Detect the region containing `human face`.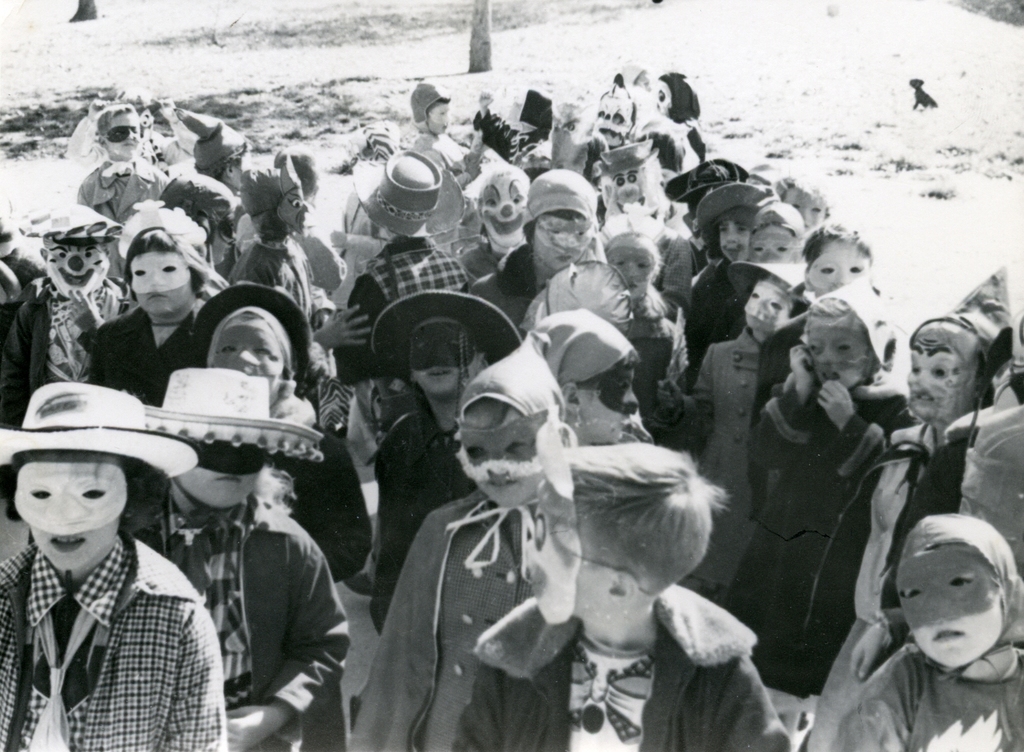
x1=131 y1=253 x2=189 y2=315.
